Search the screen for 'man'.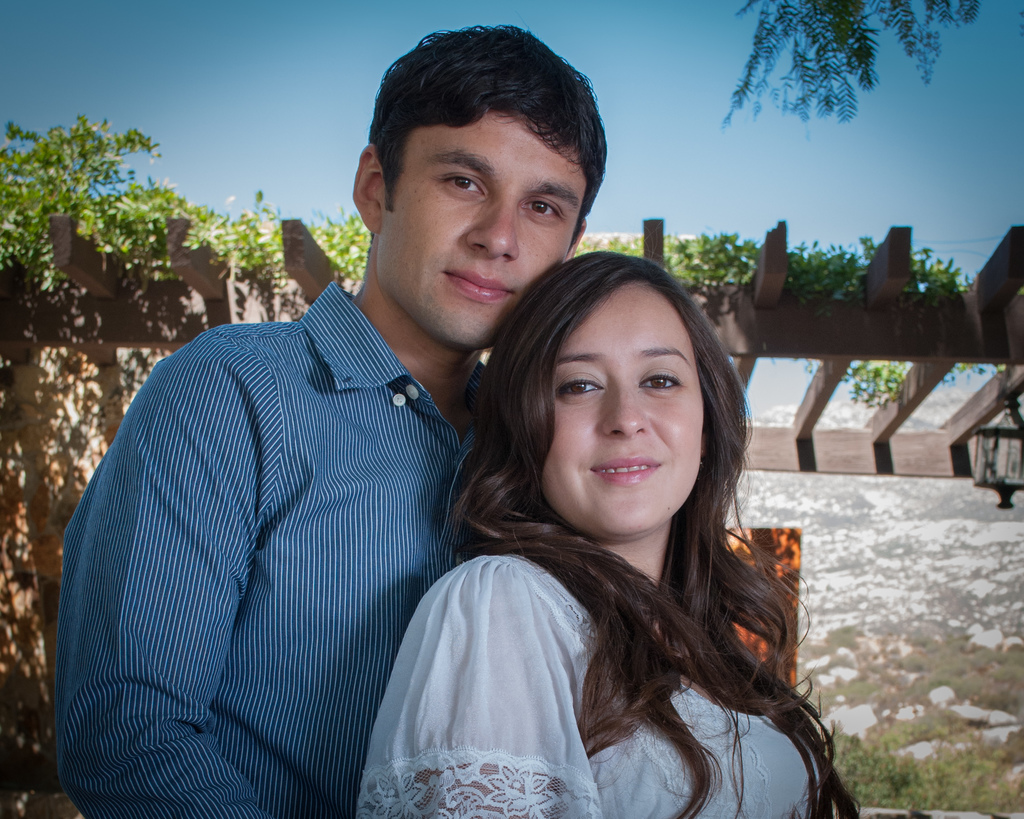
Found at (62,91,636,802).
